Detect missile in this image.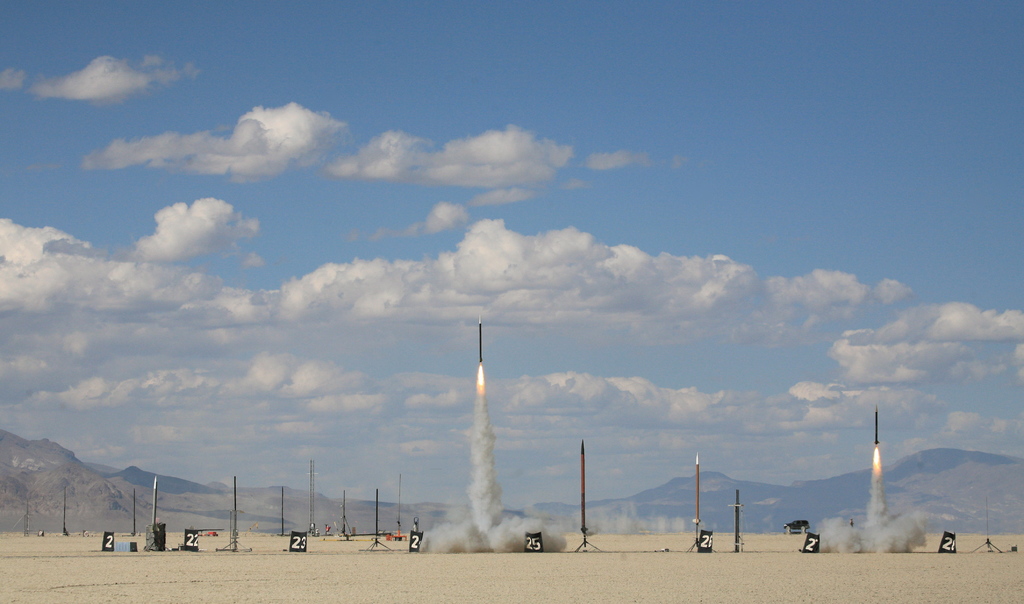
Detection: detection(694, 450, 701, 526).
